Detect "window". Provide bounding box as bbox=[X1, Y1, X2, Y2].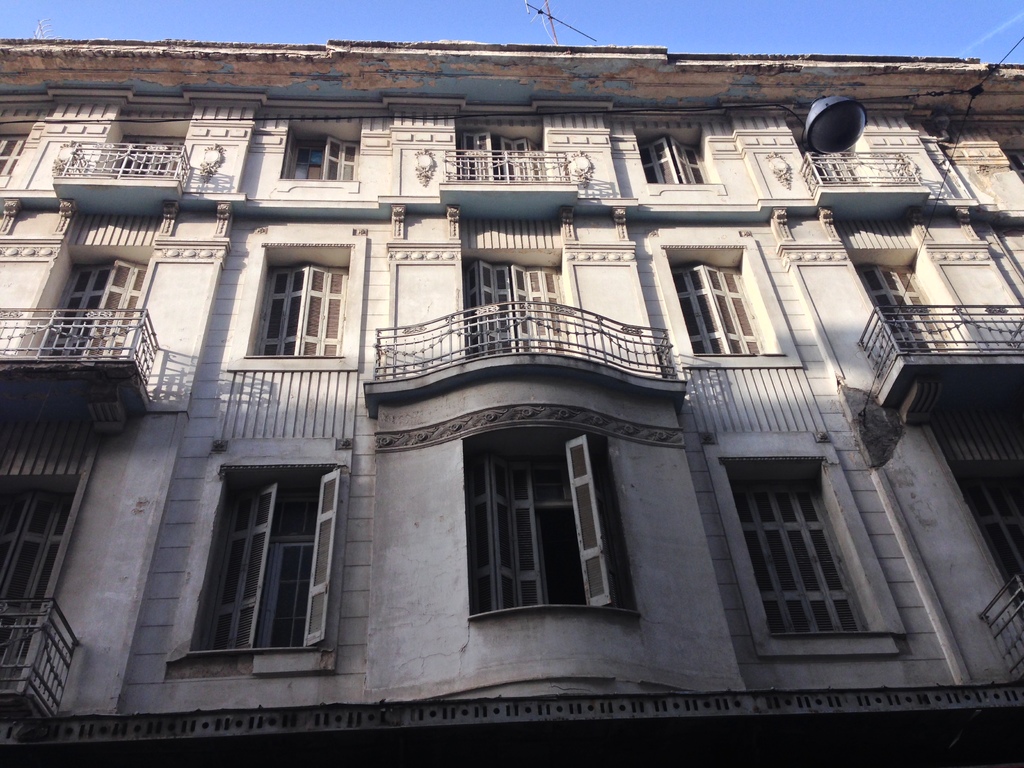
bbox=[36, 255, 145, 348].
